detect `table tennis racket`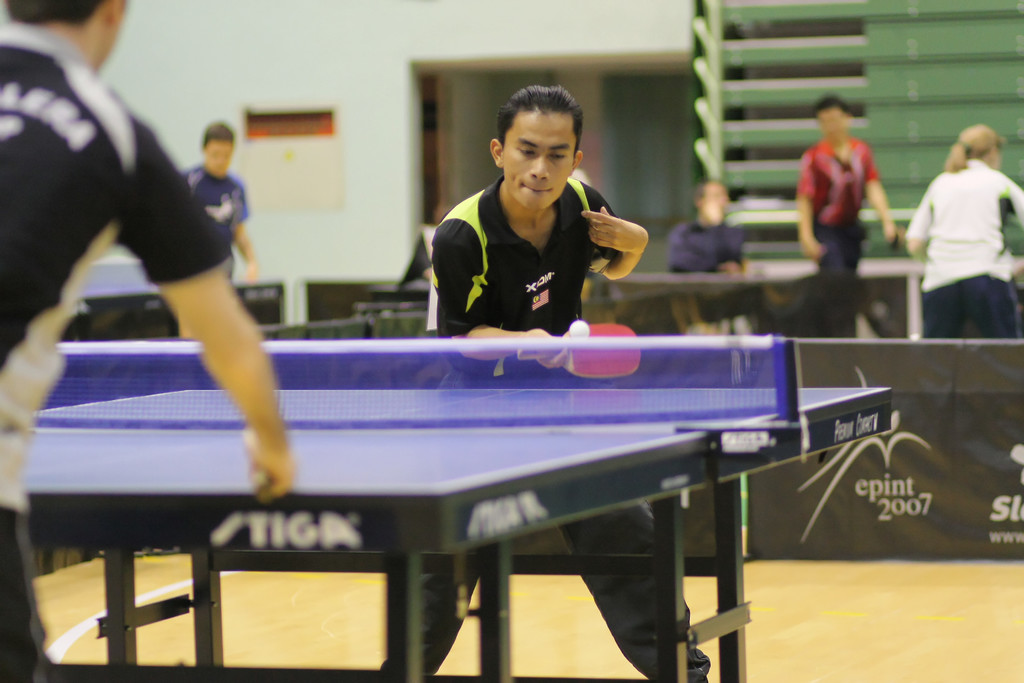
[left=511, top=322, right=643, bottom=382]
